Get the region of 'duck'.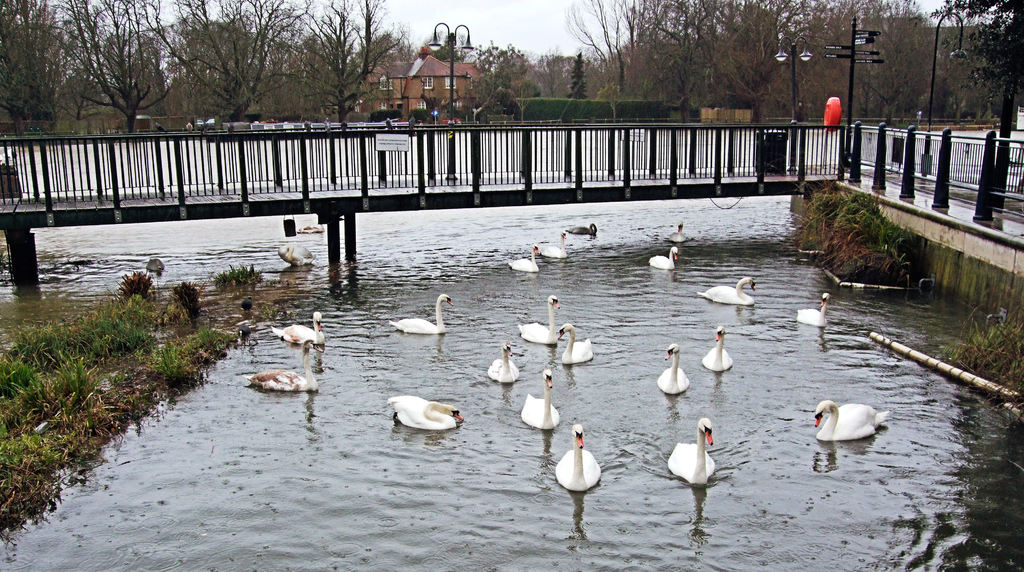
656 339 690 393.
